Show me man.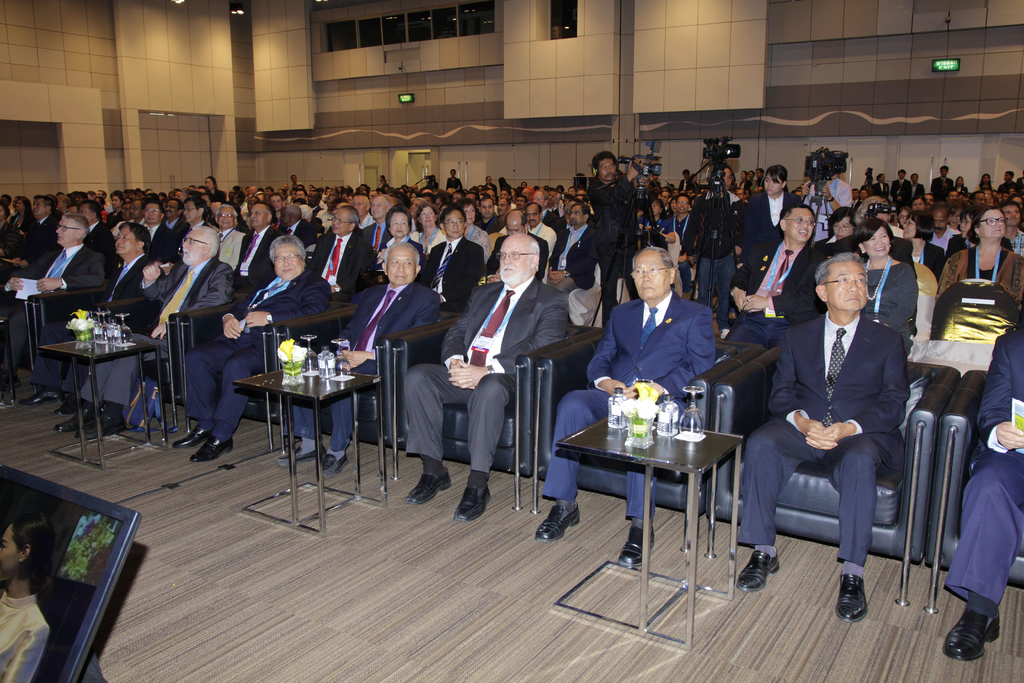
man is here: bbox=[235, 202, 280, 297].
